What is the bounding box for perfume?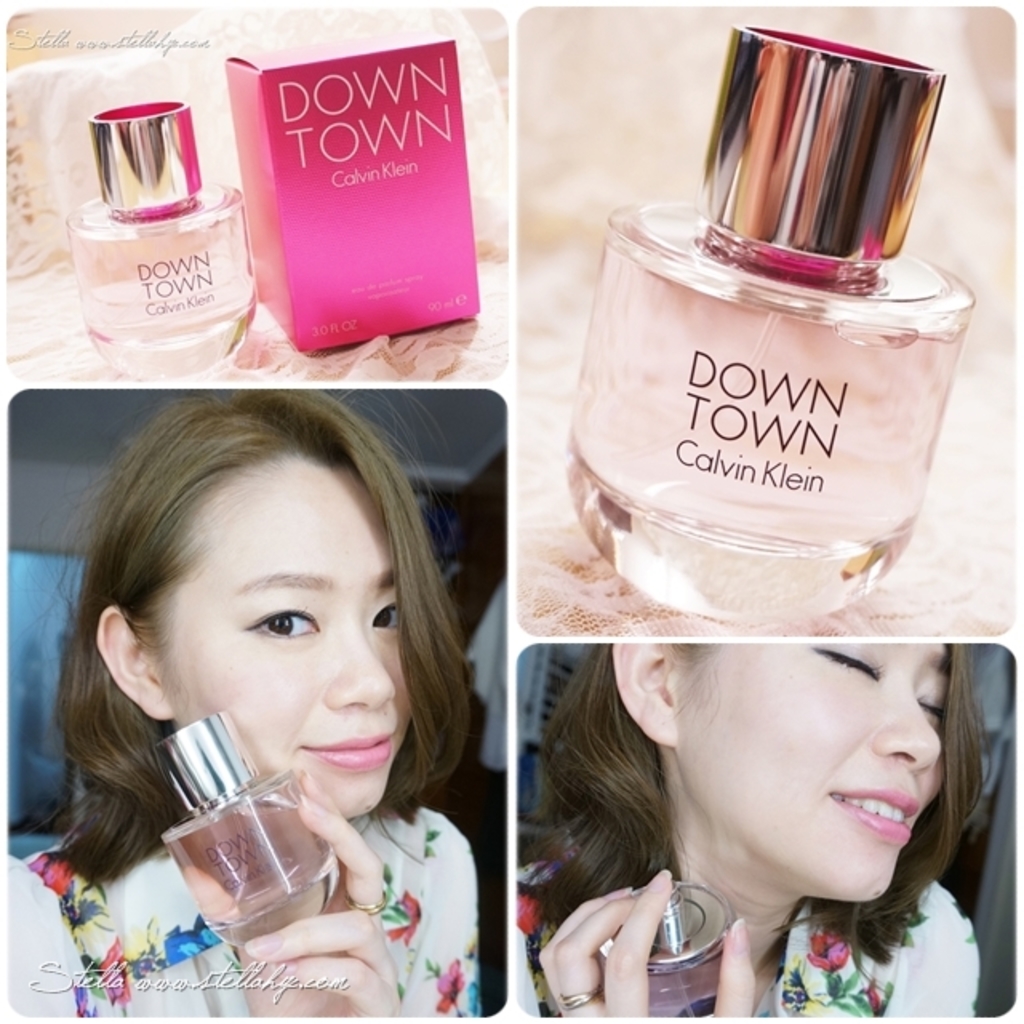
left=157, top=707, right=338, bottom=950.
